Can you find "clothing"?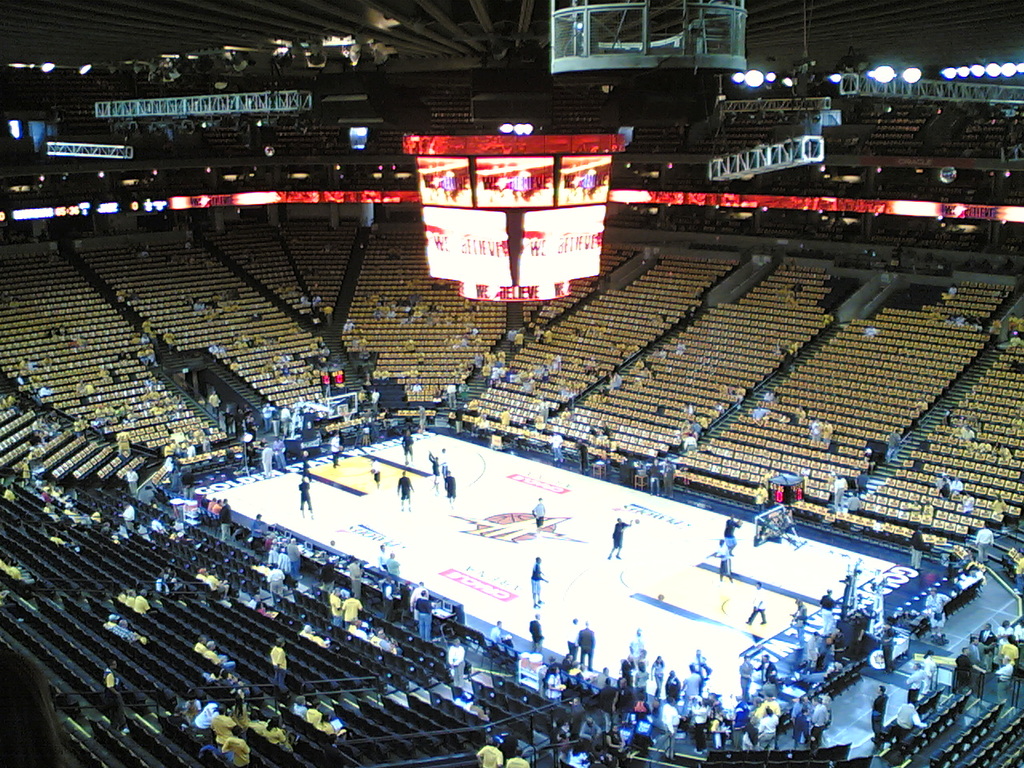
Yes, bounding box: <bbox>405, 435, 413, 465</bbox>.
